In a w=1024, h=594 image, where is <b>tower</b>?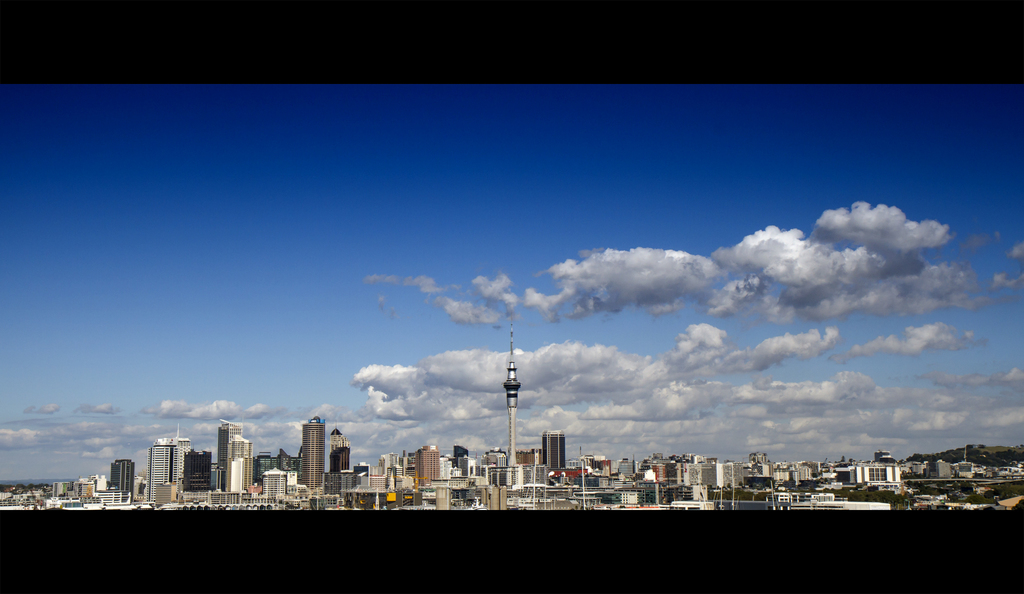
(x1=298, y1=415, x2=324, y2=499).
